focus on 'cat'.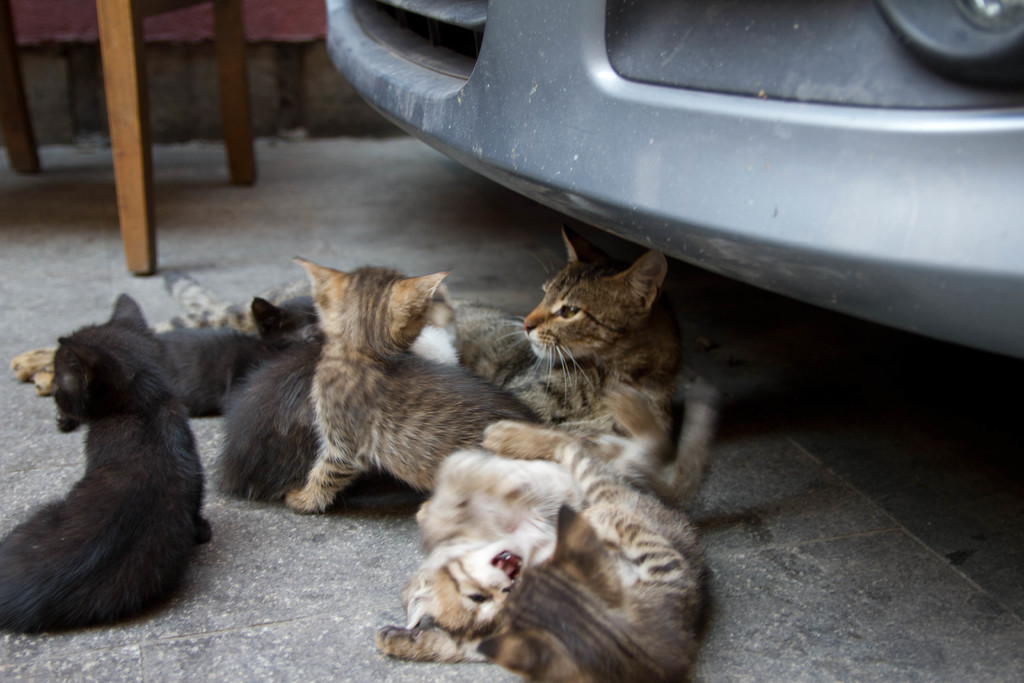
Focused at [x1=373, y1=416, x2=718, y2=674].
